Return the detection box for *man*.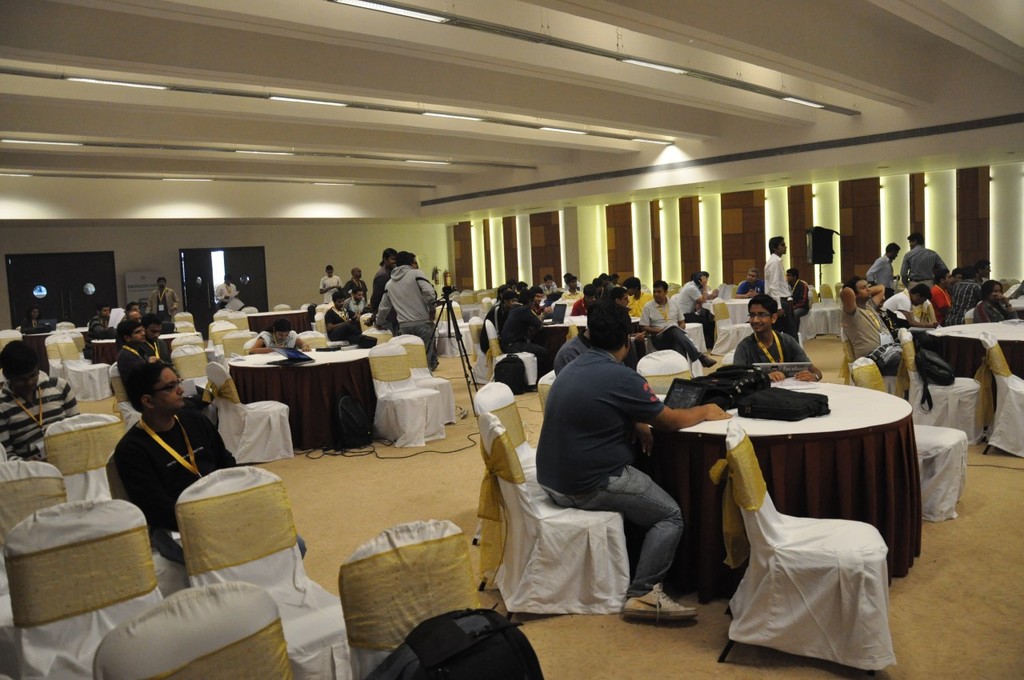
locate(839, 275, 892, 377).
